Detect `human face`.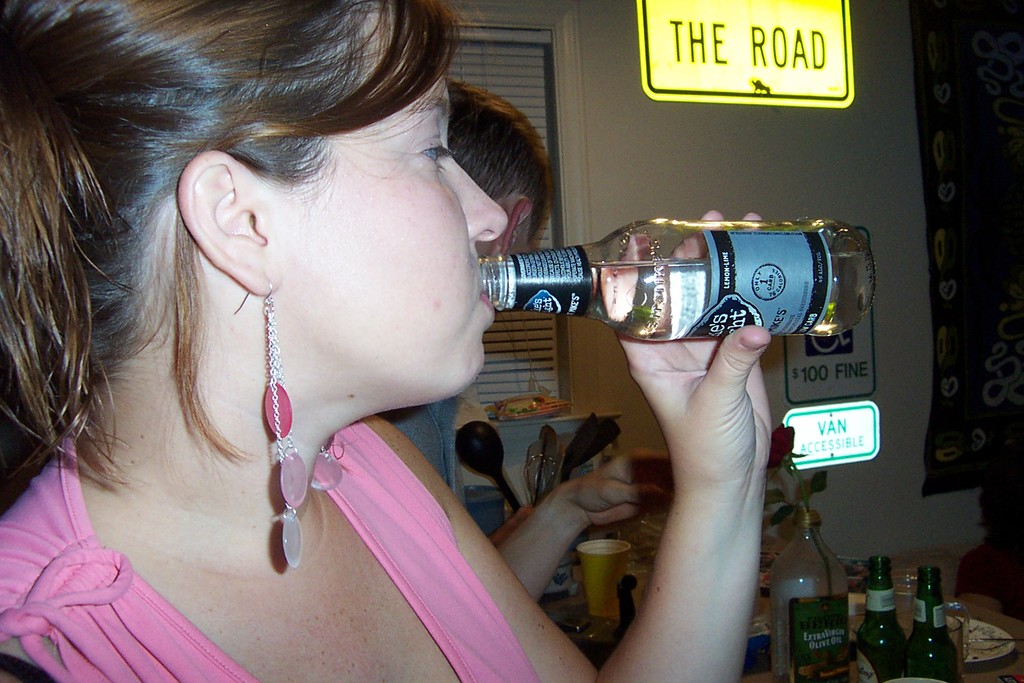
Detected at 260:1:502:444.
